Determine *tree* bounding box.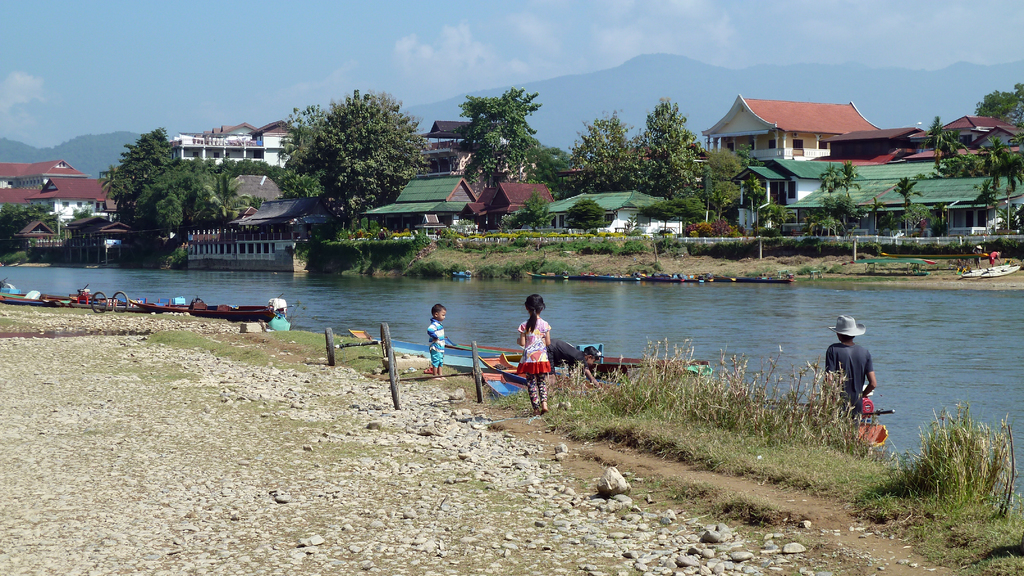
Determined: 563/108/648/196.
